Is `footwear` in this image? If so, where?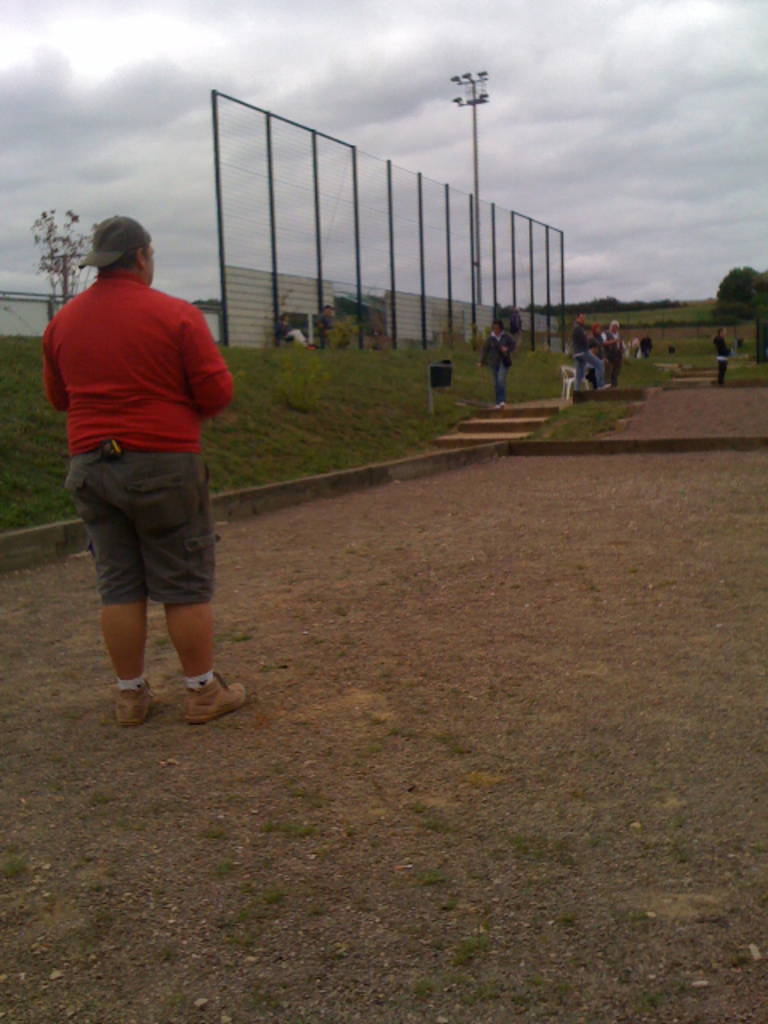
Yes, at pyautogui.locateOnScreen(149, 659, 242, 725).
